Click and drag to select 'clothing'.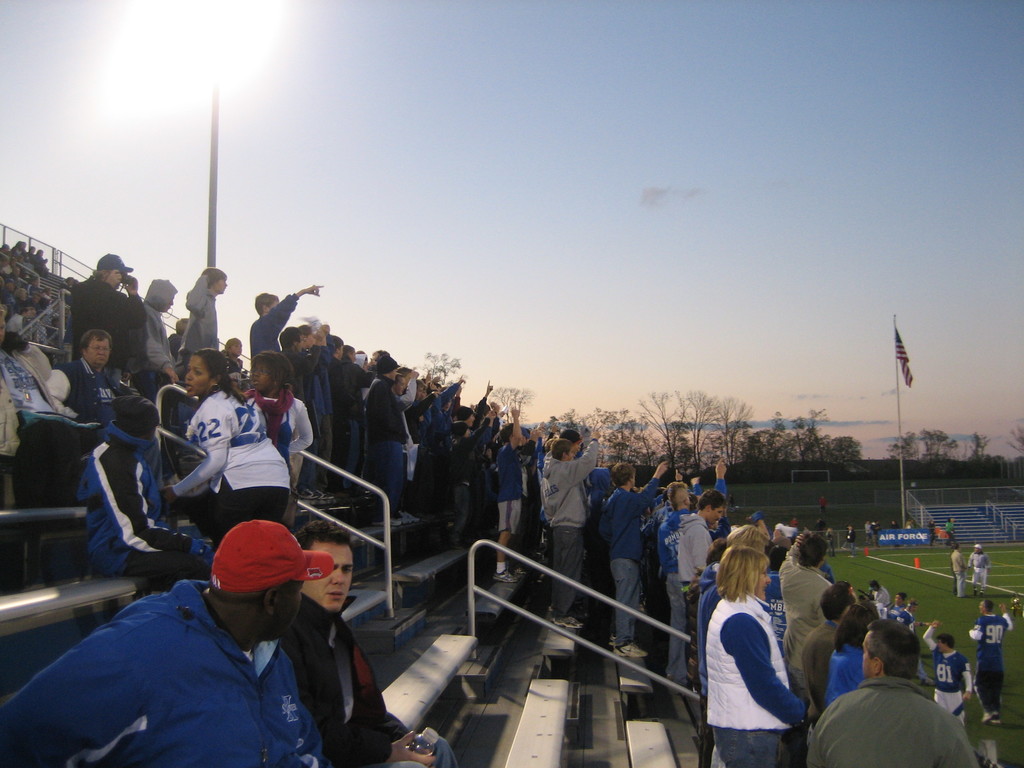
Selection: rect(276, 341, 329, 516).
